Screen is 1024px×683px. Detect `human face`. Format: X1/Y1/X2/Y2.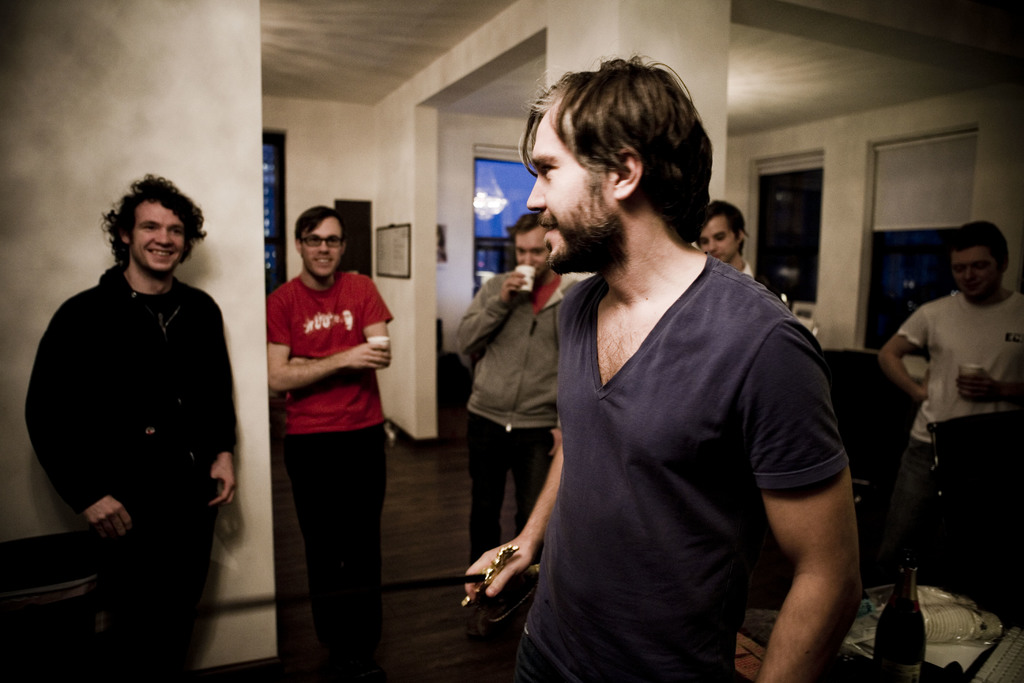
525/99/621/273.
